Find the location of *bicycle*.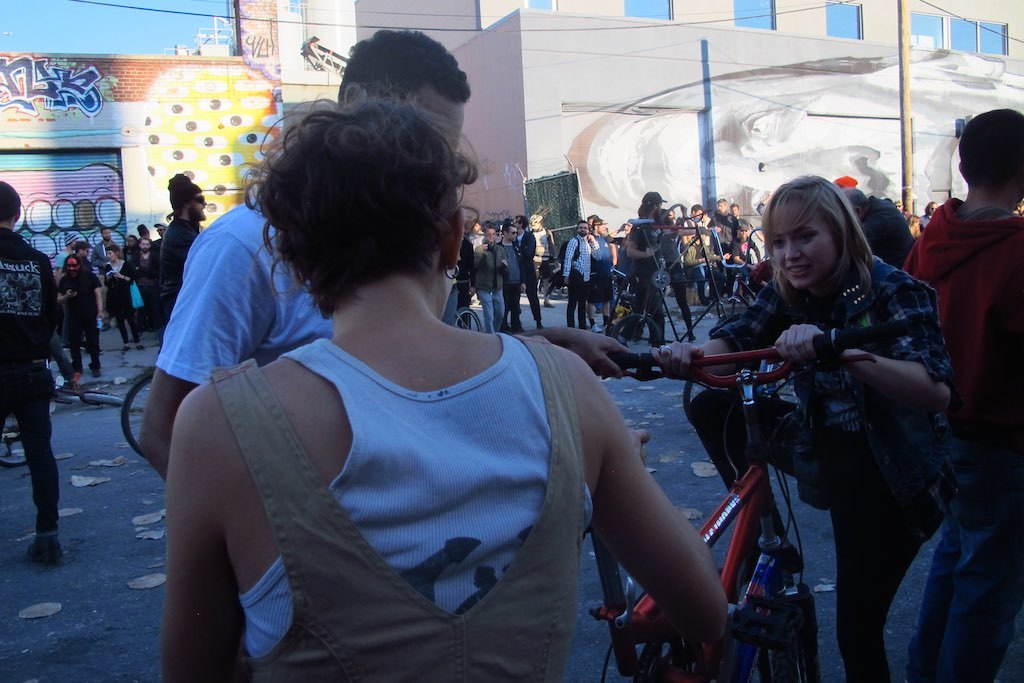
Location: region(123, 362, 161, 463).
